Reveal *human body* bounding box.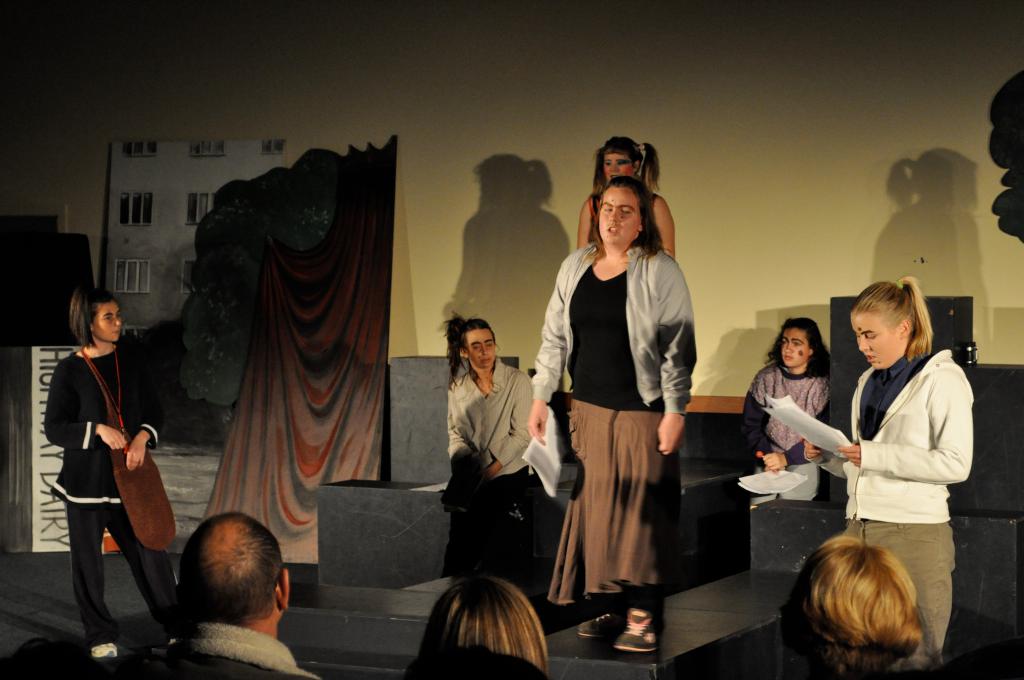
Revealed: [x1=115, y1=496, x2=304, y2=679].
